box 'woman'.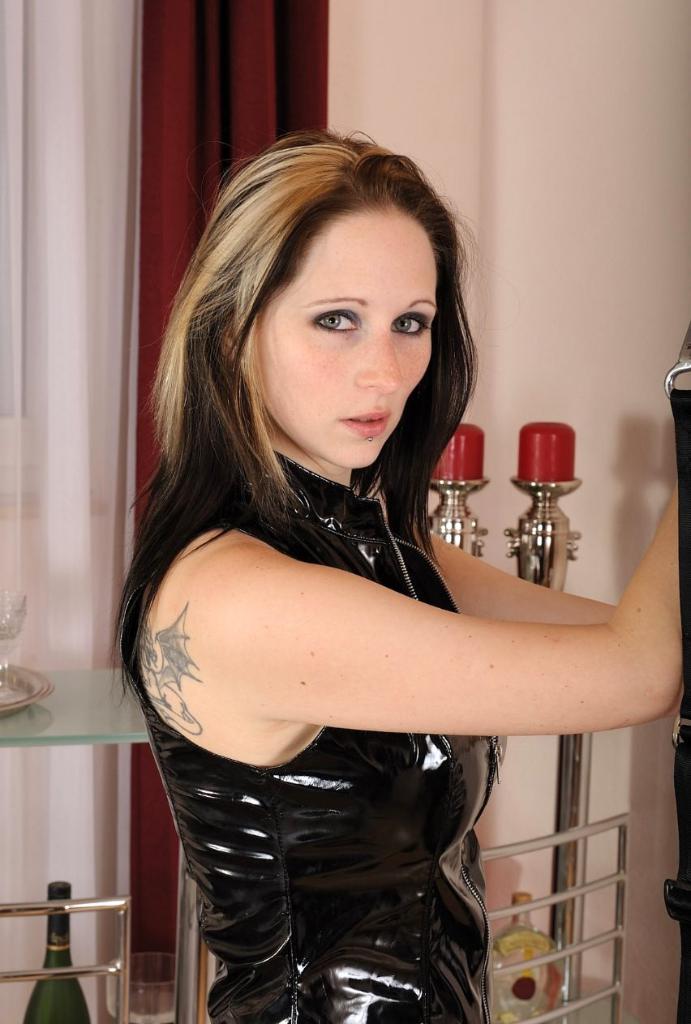
104,119,610,1022.
